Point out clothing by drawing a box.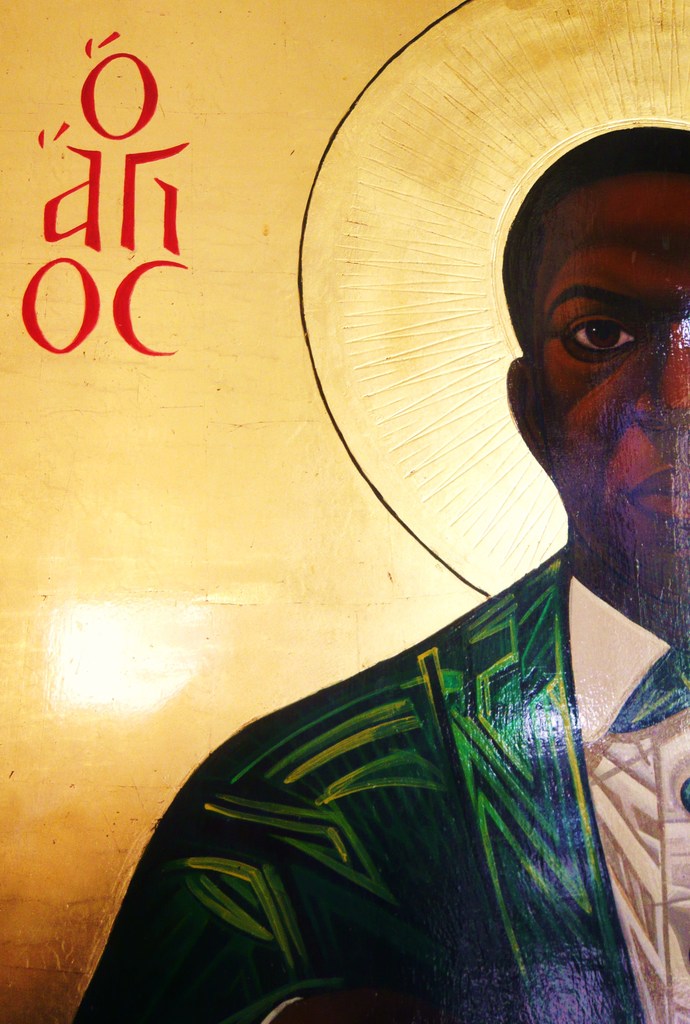
(left=68, top=538, right=689, bottom=1023).
